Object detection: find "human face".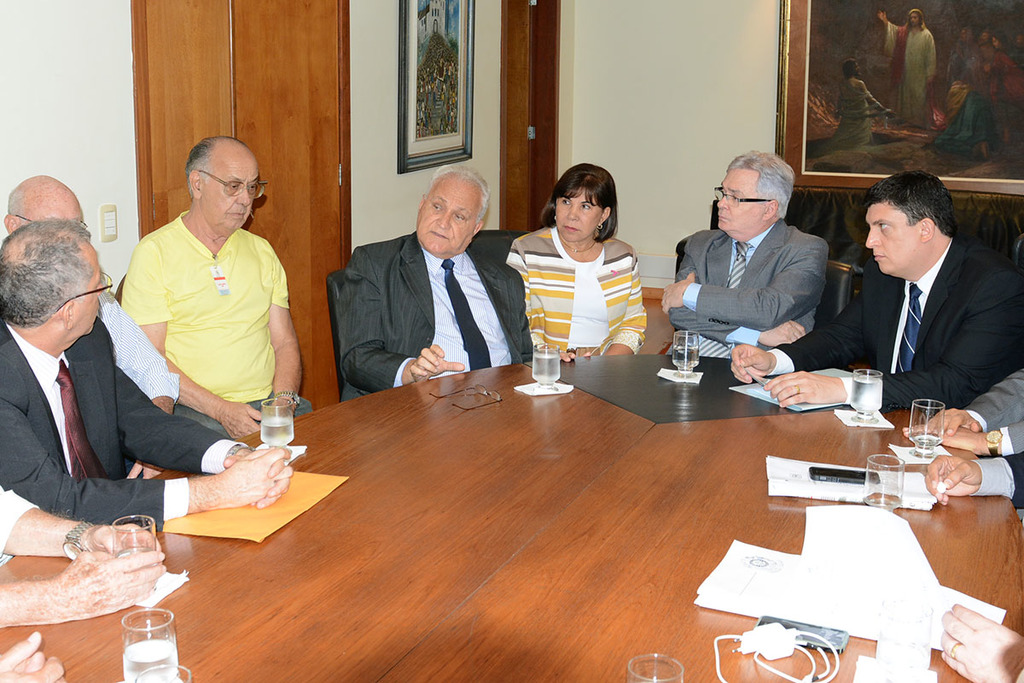
{"x1": 554, "y1": 189, "x2": 607, "y2": 240}.
